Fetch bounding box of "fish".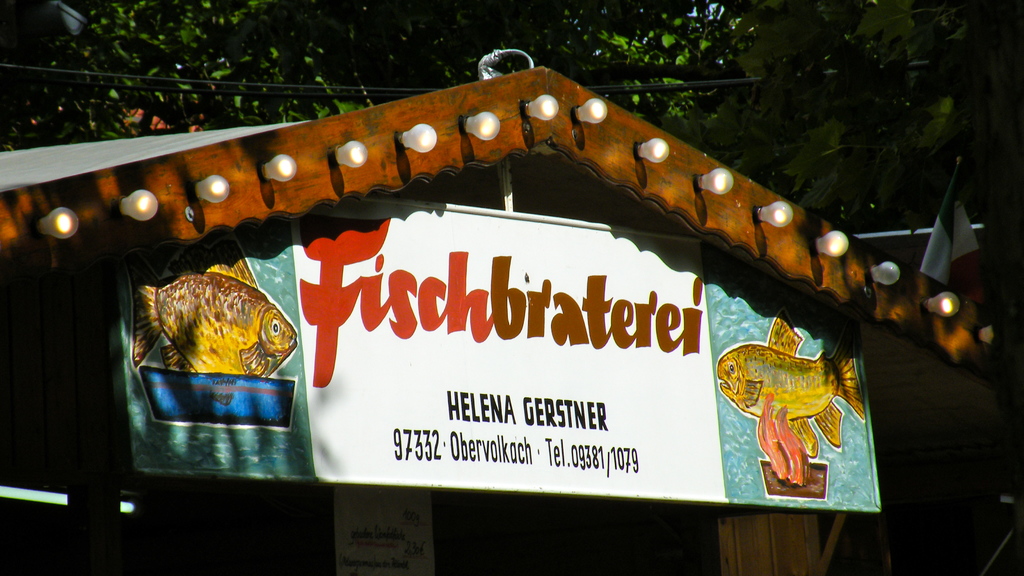
Bbox: (x1=129, y1=258, x2=308, y2=390).
